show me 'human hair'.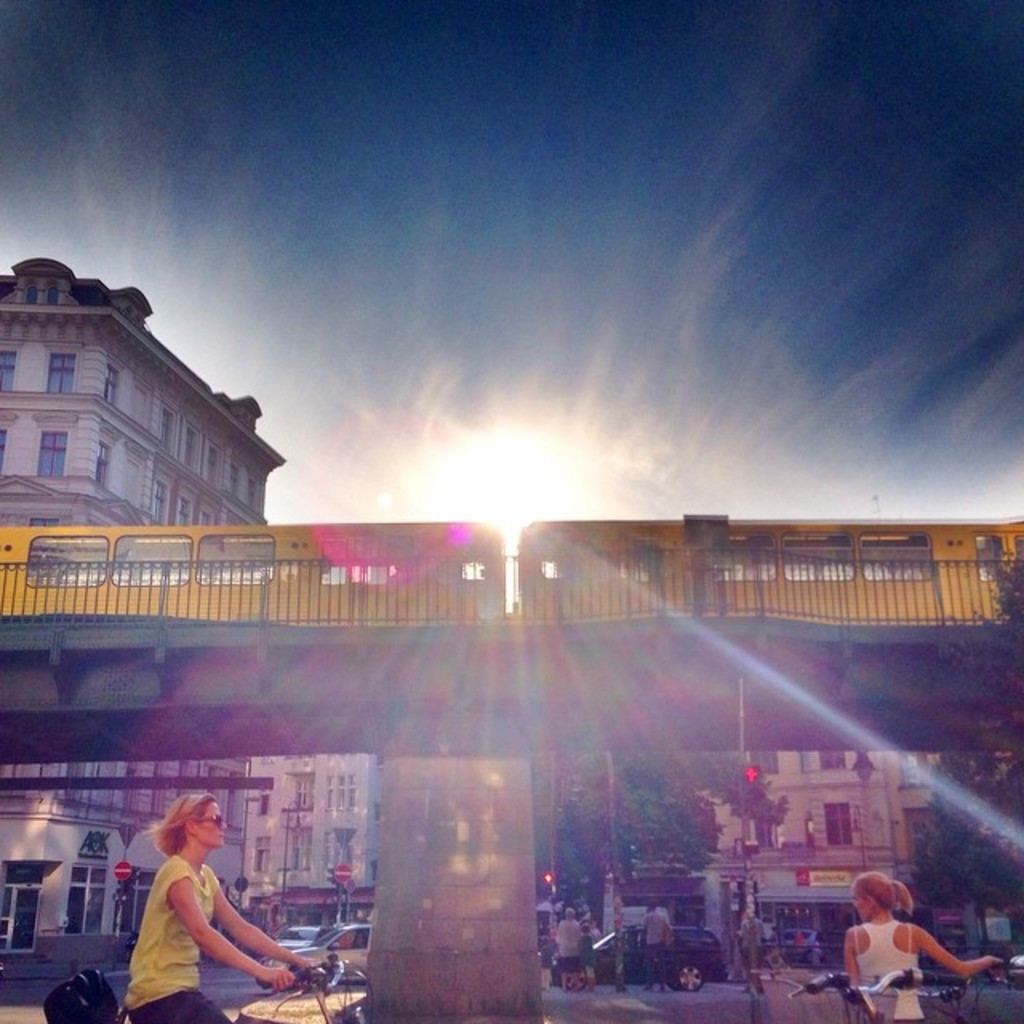
'human hair' is here: box=[581, 922, 592, 933].
